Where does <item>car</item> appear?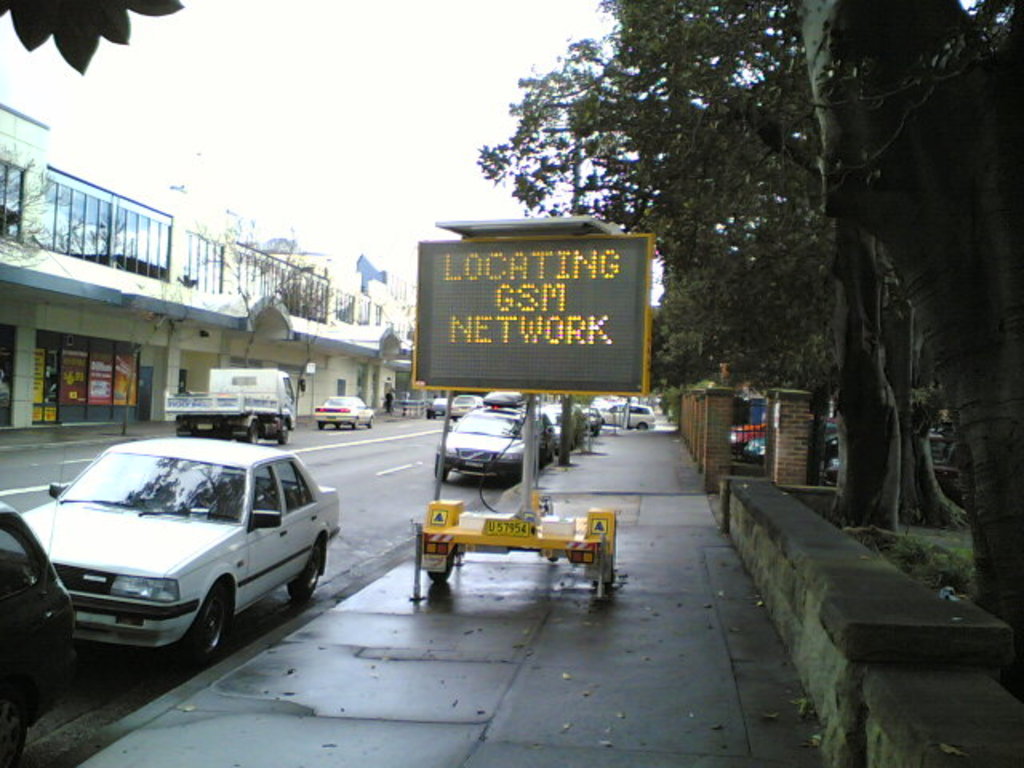
Appears at Rect(594, 398, 661, 437).
